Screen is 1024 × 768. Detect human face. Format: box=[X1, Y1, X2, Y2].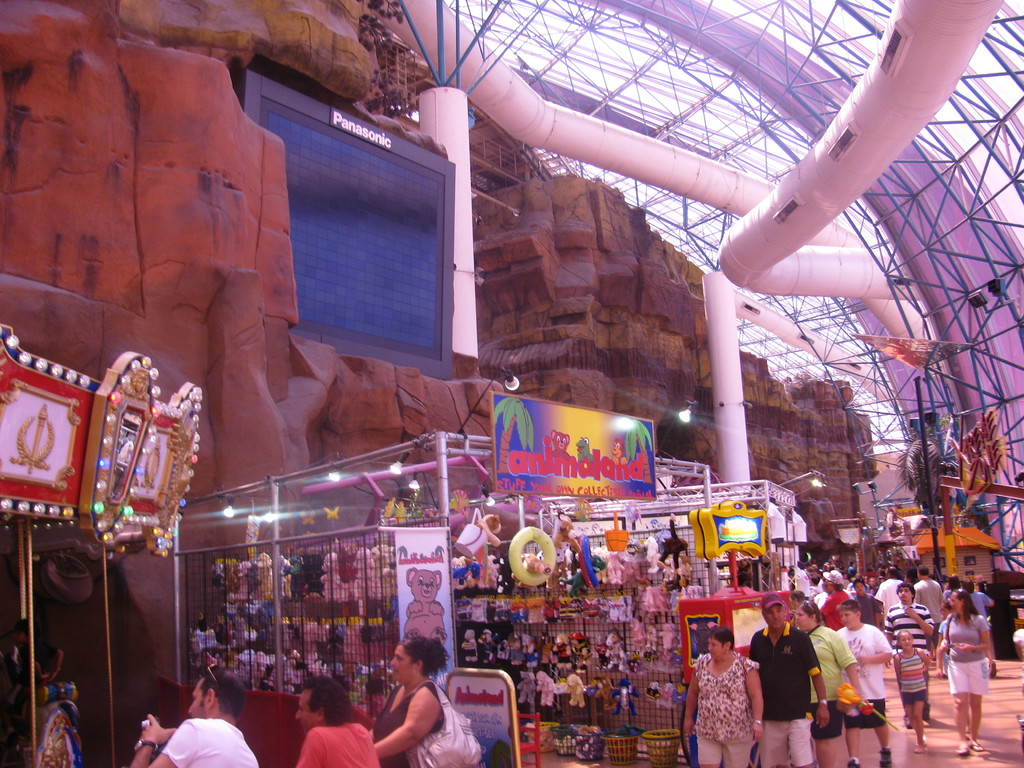
box=[188, 671, 204, 719].
